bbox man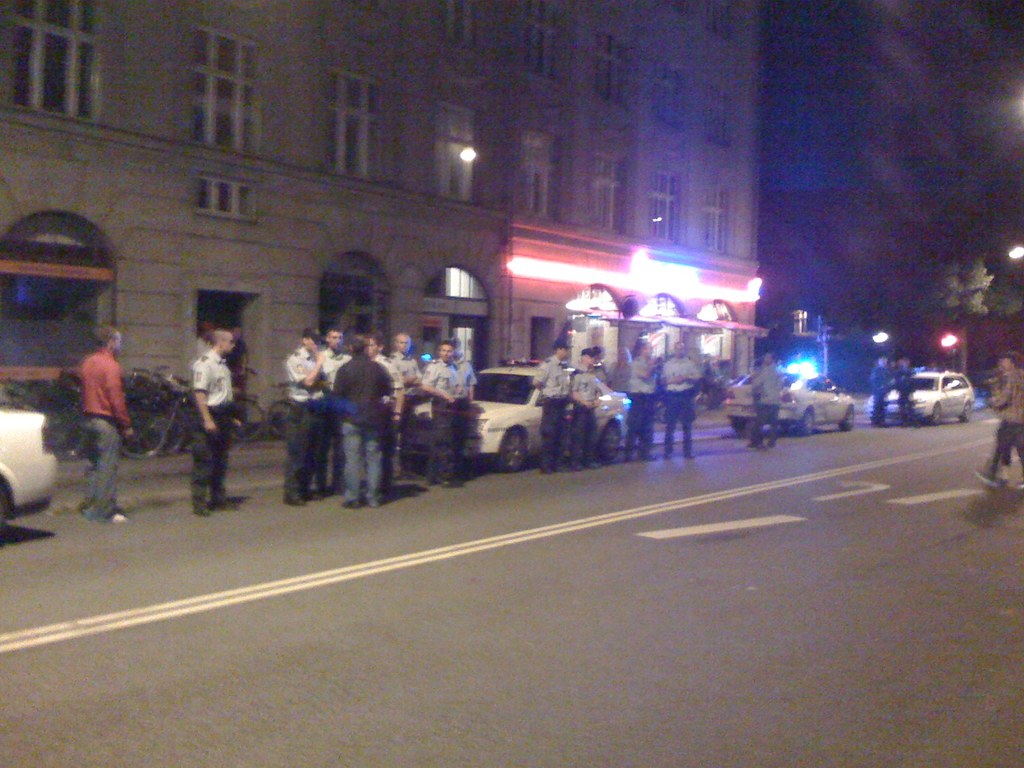
BBox(390, 325, 425, 413)
